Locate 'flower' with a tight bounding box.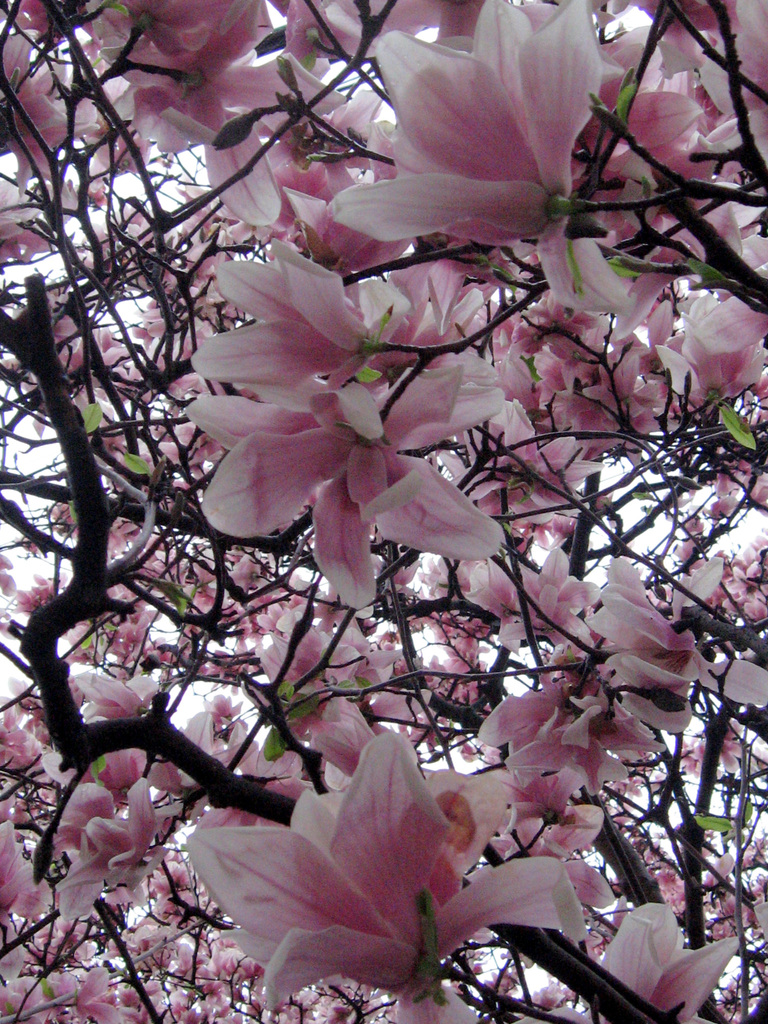
BBox(486, 650, 664, 798).
